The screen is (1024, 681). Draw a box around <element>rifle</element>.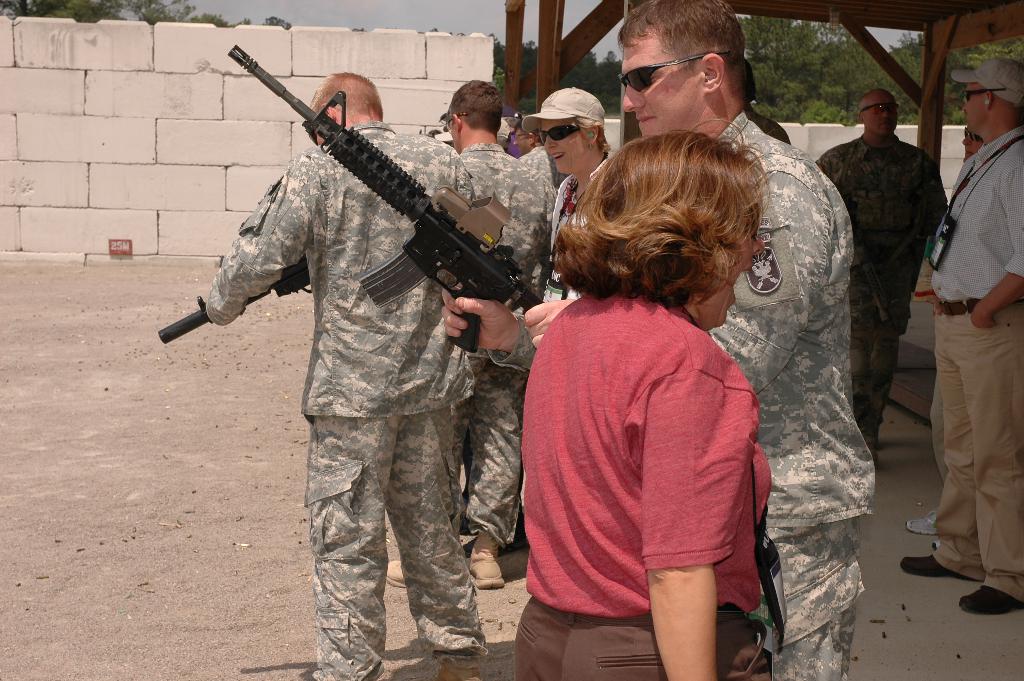
x1=225 y1=45 x2=542 y2=350.
